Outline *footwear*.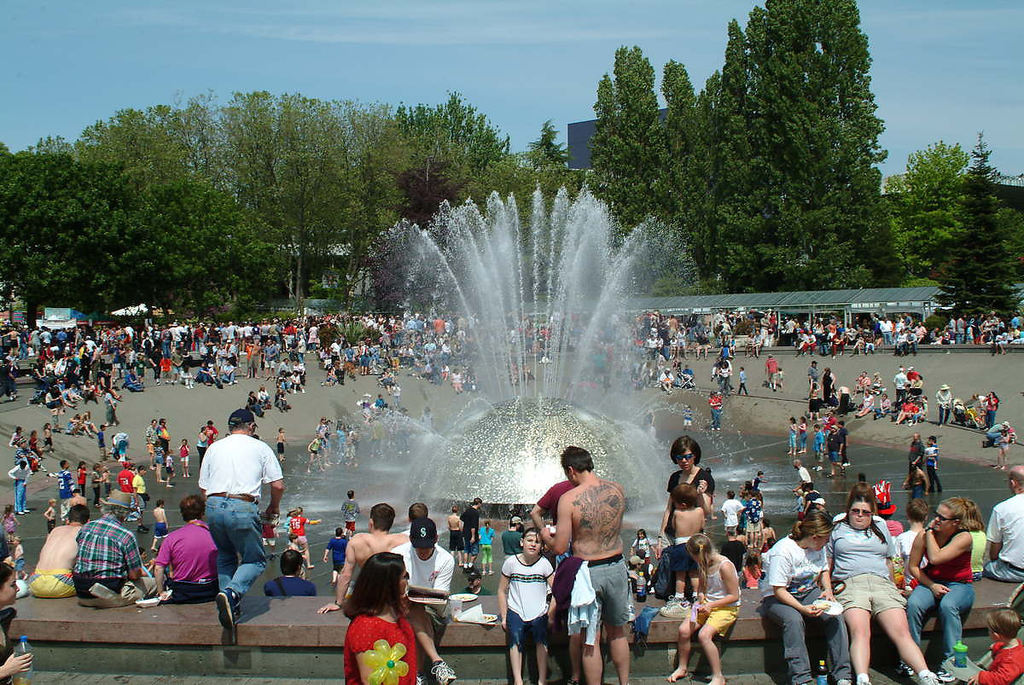
Outline: bbox=[567, 679, 582, 684].
